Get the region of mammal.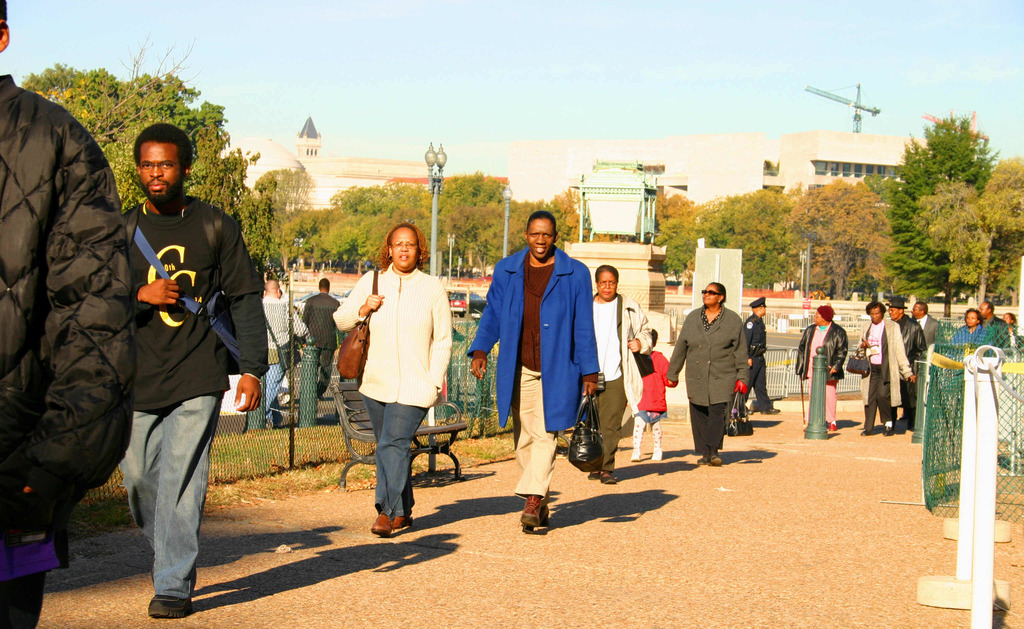
select_region(743, 296, 780, 414).
